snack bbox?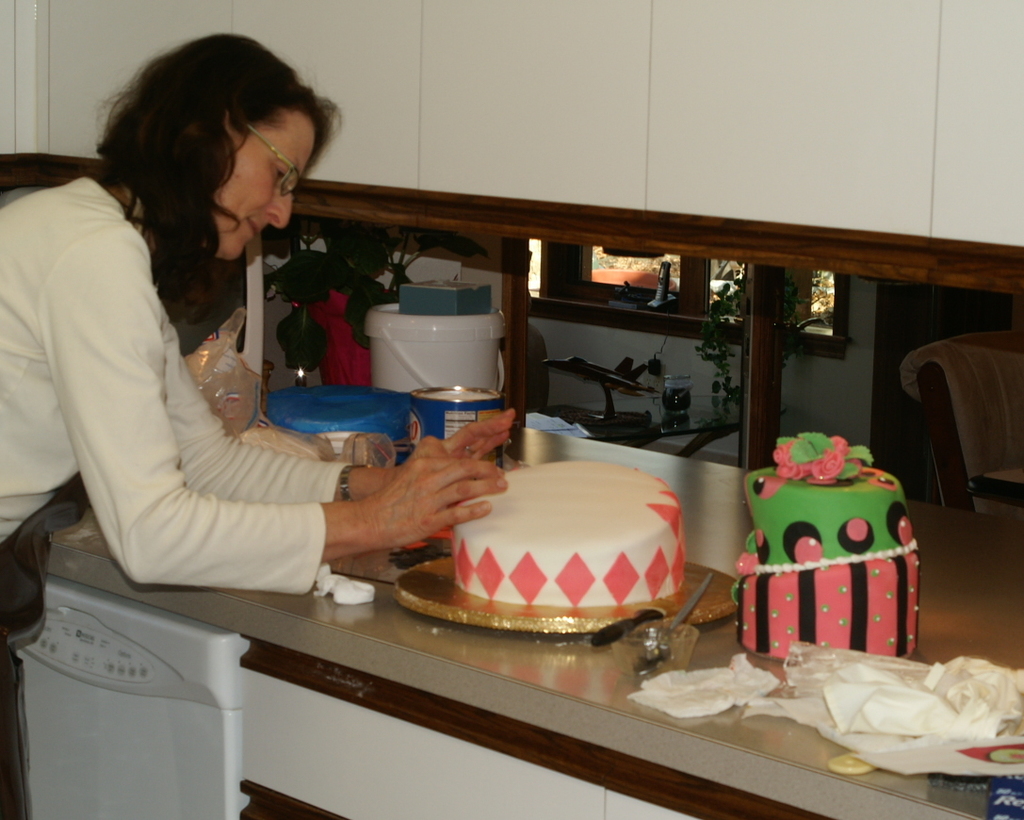
<box>720,435,929,655</box>
